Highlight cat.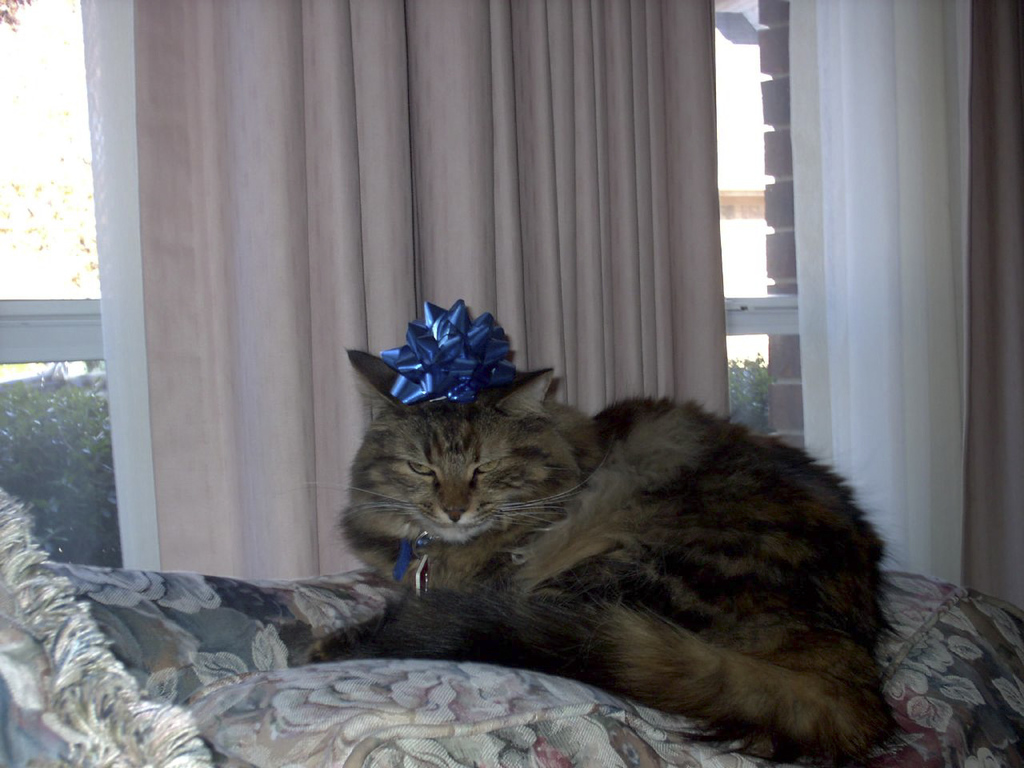
Highlighted region: x1=279, y1=295, x2=914, y2=761.
